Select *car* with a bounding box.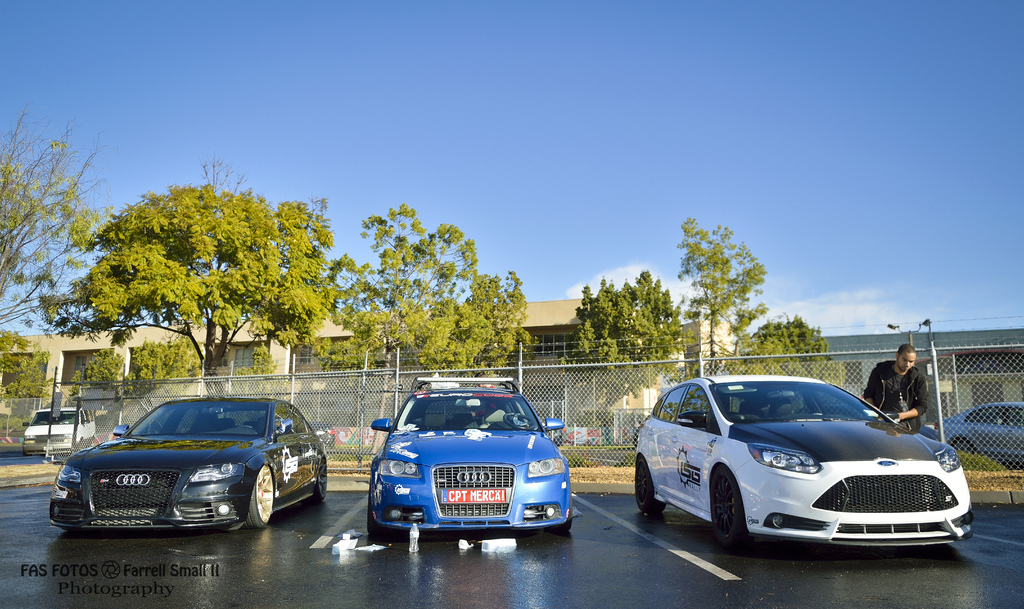
left=635, top=370, right=977, bottom=551.
